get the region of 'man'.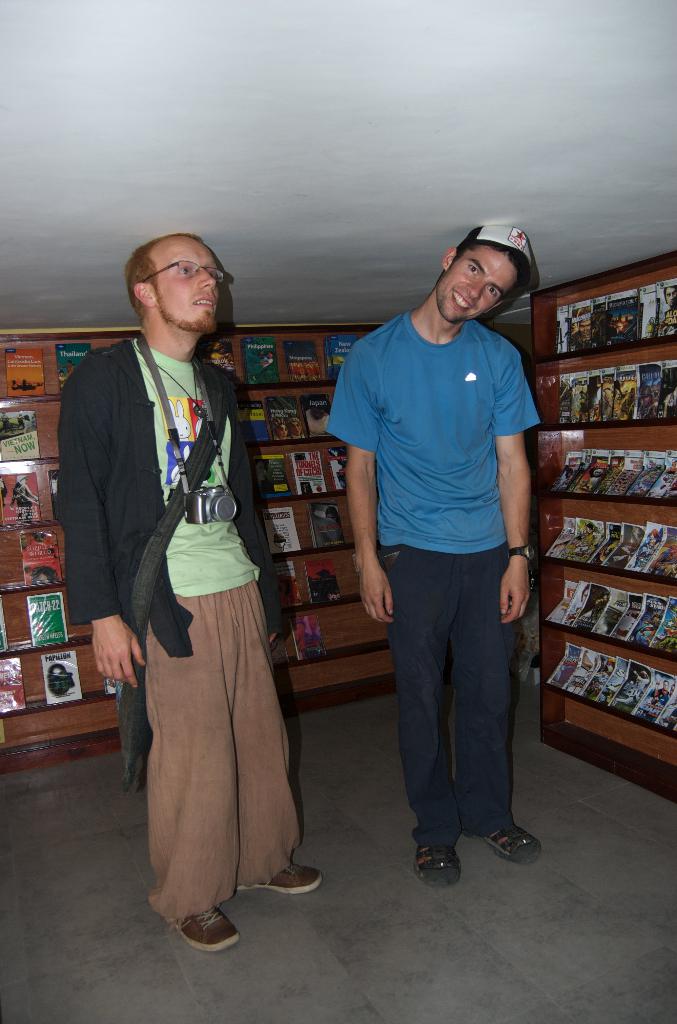
318/224/545/888.
